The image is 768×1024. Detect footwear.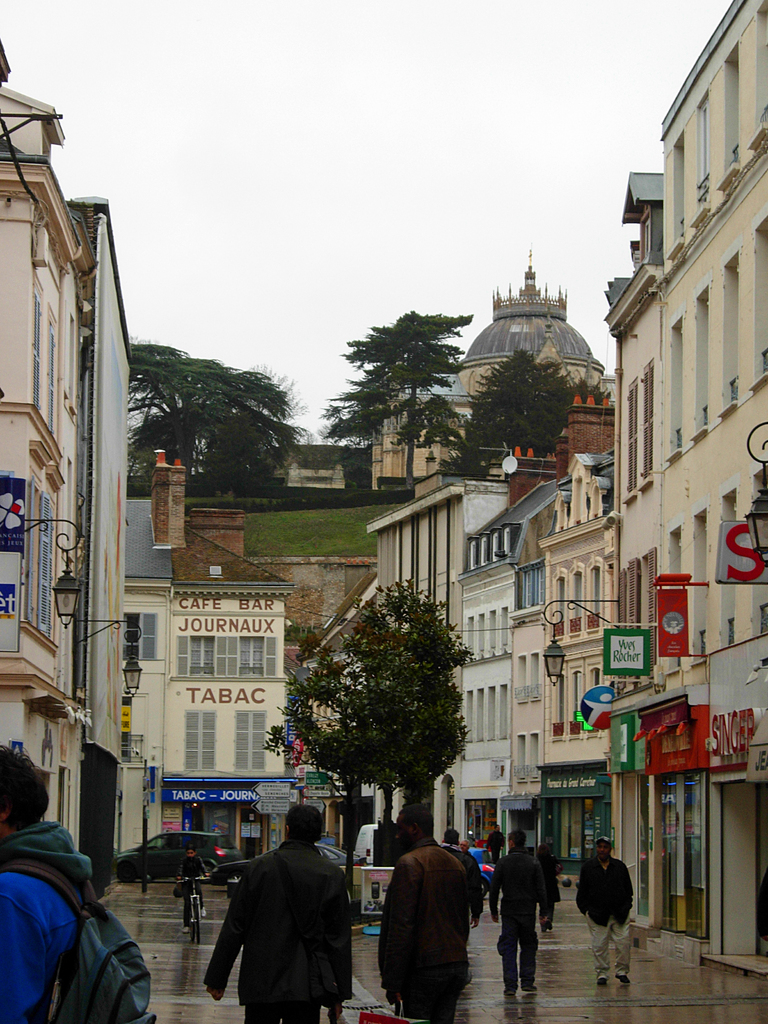
Detection: region(522, 984, 538, 991).
